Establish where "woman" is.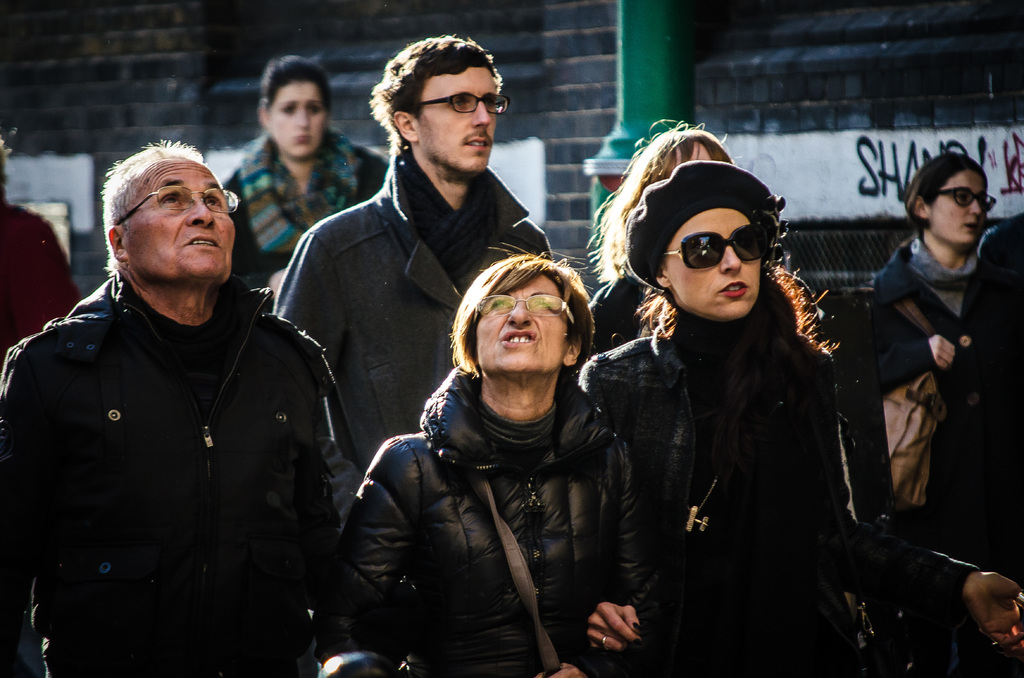
Established at [left=841, top=144, right=1001, bottom=410].
